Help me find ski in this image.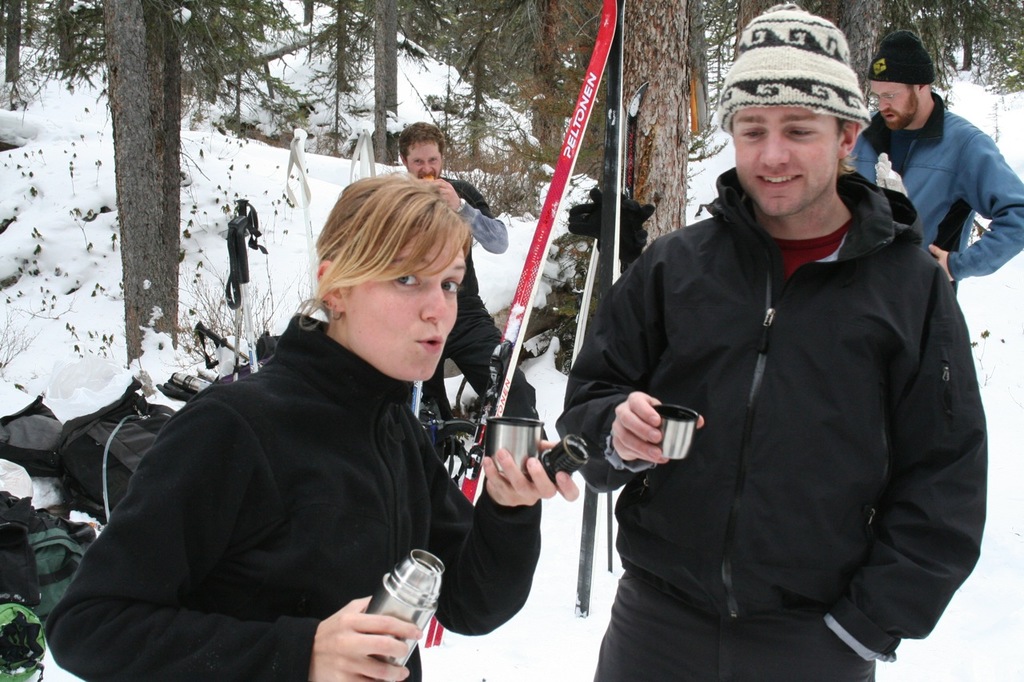
Found it: (left=569, top=0, right=648, bottom=618).
